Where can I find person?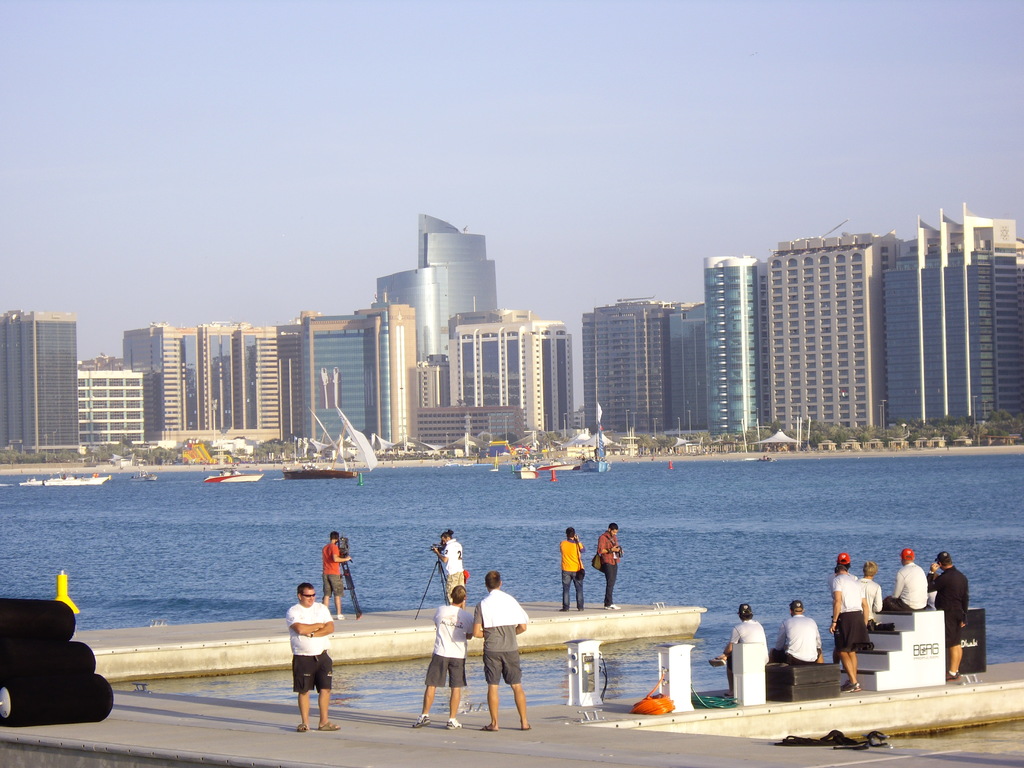
You can find it at box=[889, 547, 930, 612].
